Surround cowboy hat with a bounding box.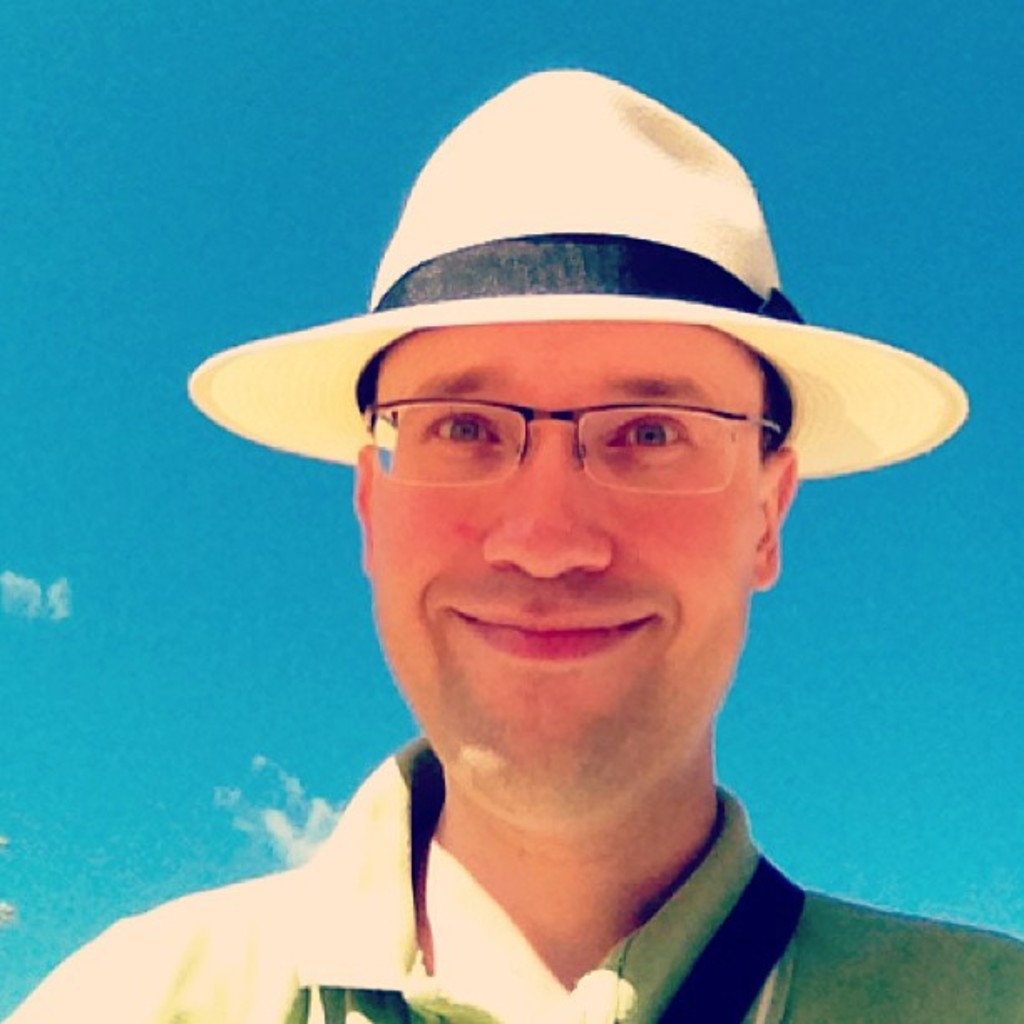
(192,67,974,487).
